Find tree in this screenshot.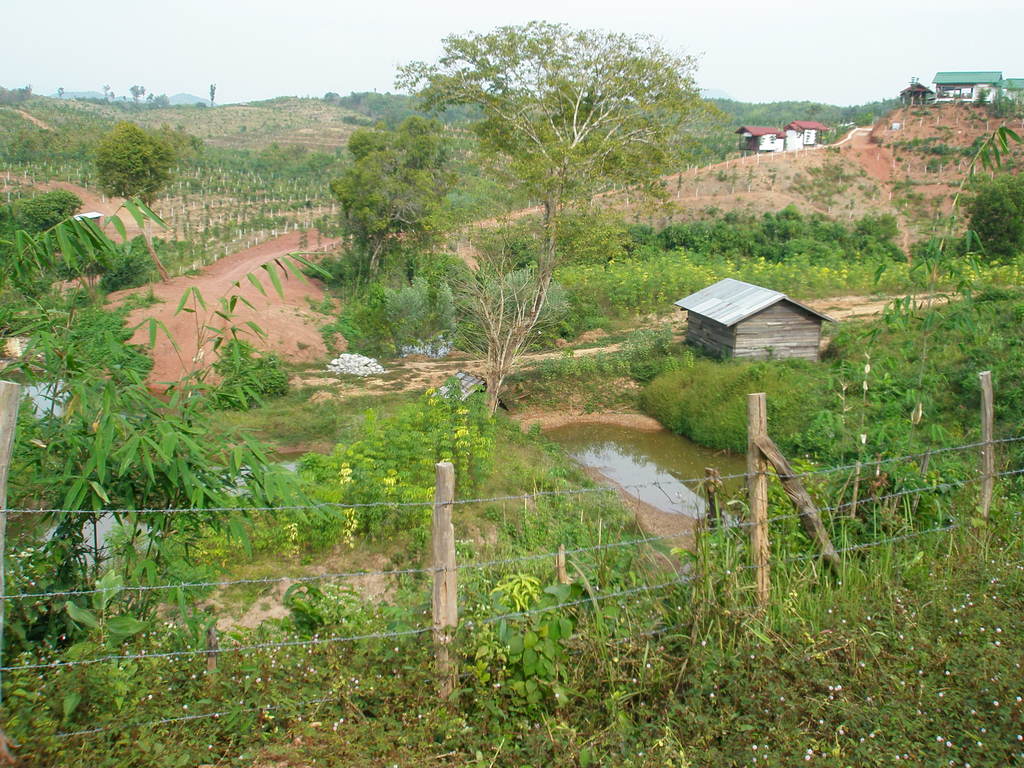
The bounding box for tree is select_region(150, 91, 171, 115).
